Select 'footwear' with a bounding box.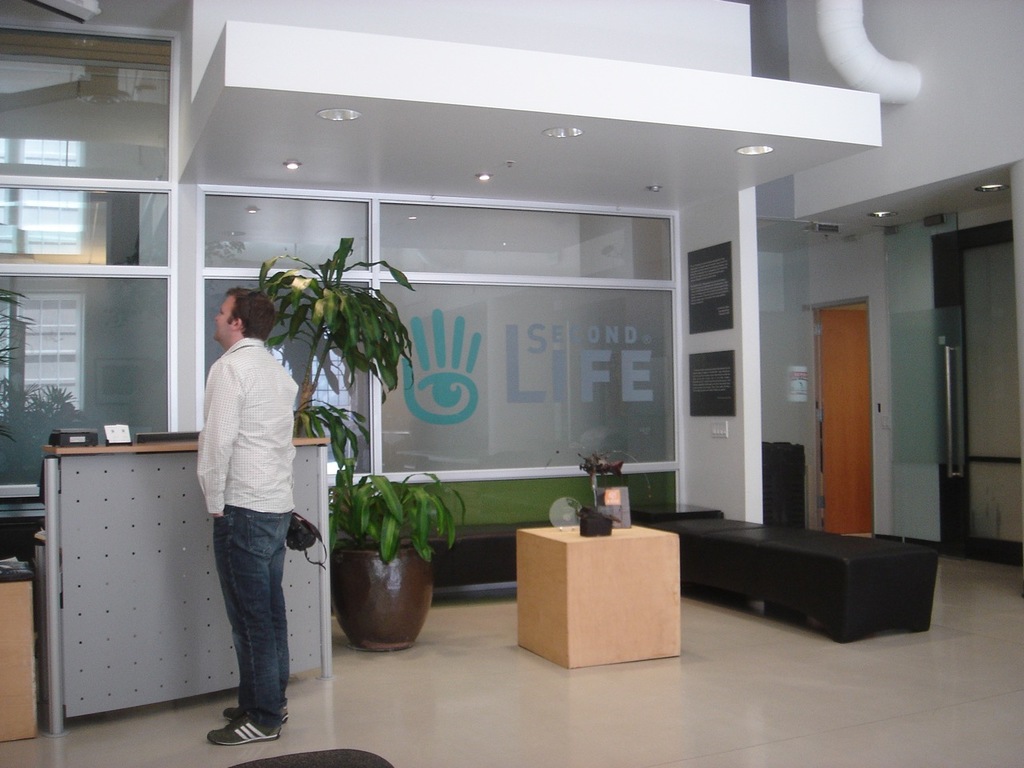
left=206, top=714, right=276, bottom=748.
